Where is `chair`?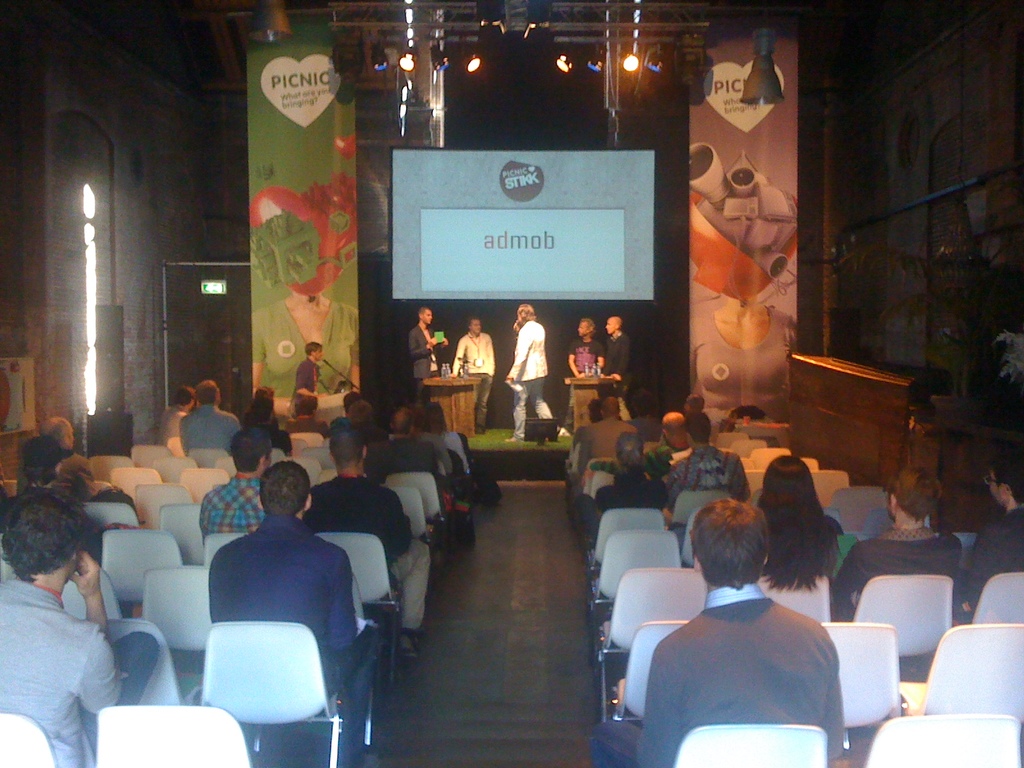
92/705/253/767.
